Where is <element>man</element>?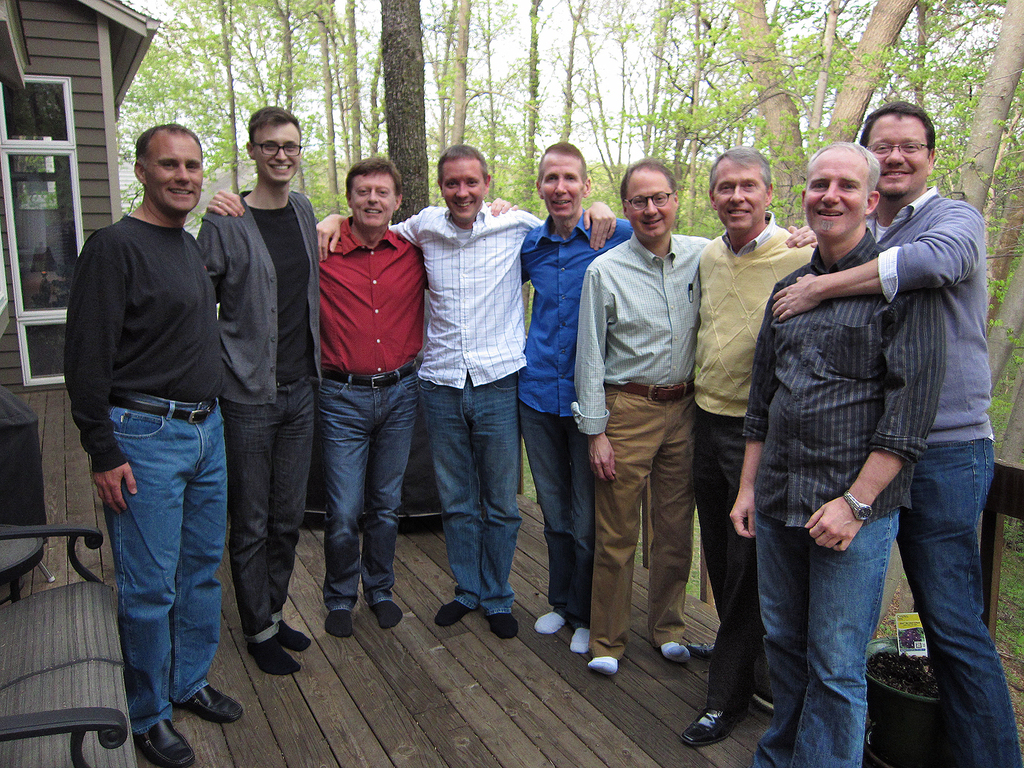
box(767, 97, 1023, 767).
